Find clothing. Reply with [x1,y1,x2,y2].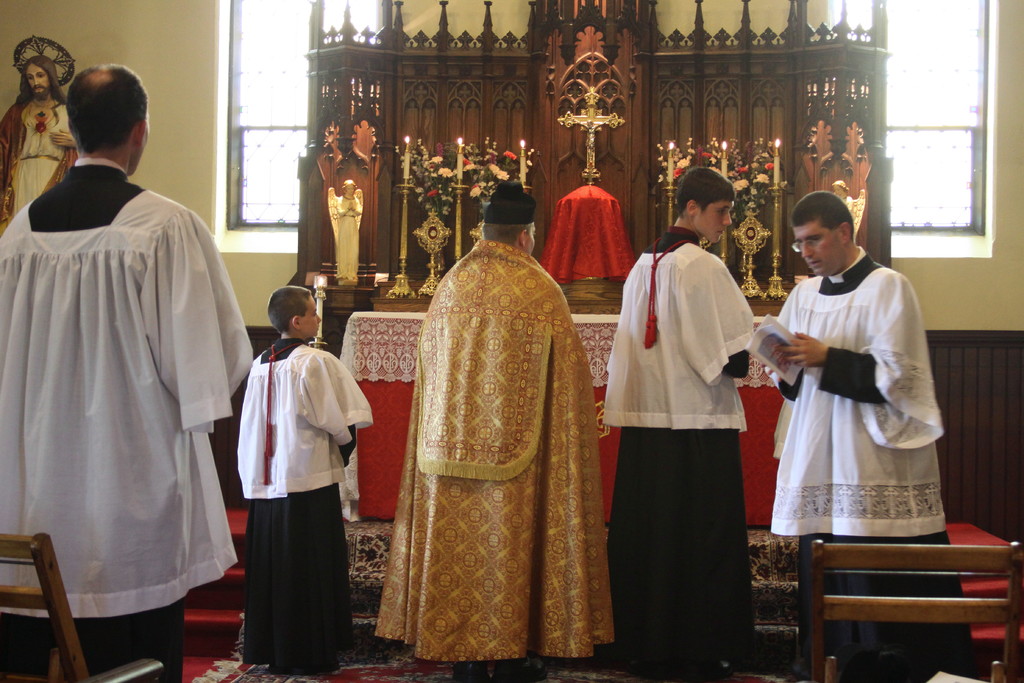
[602,240,756,429].
